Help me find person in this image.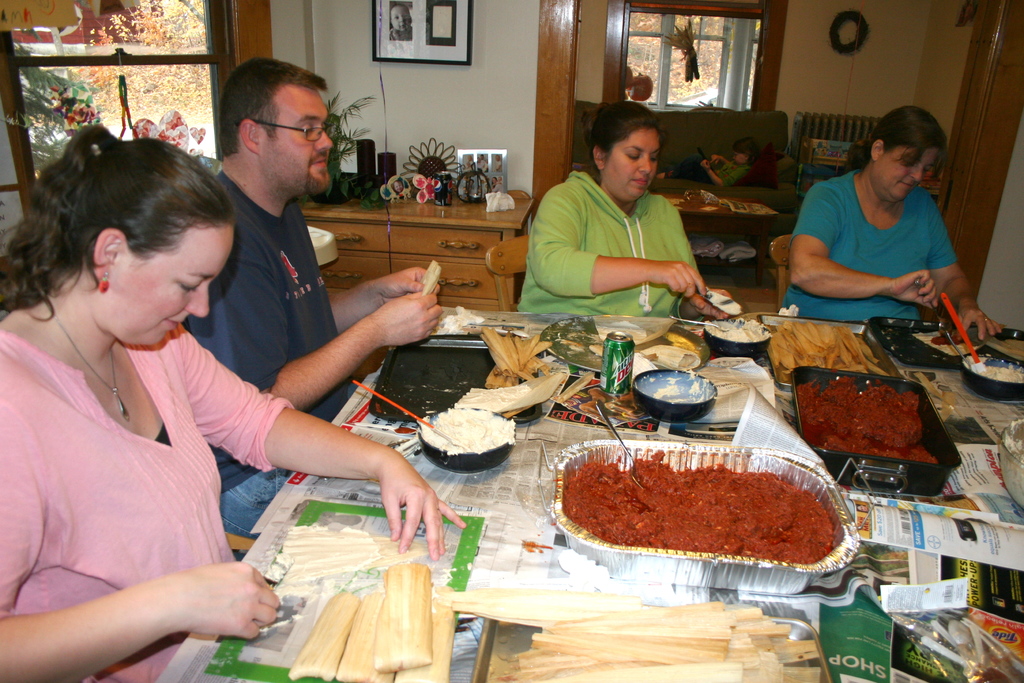
Found it: (left=0, top=122, right=462, bottom=682).
